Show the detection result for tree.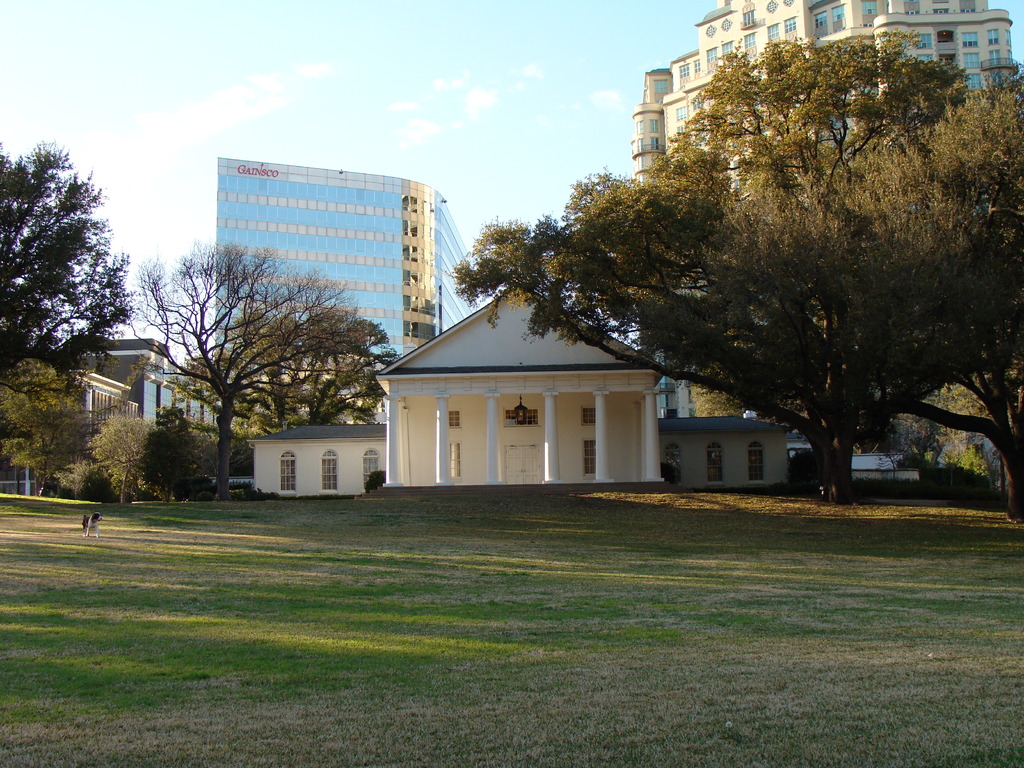
pyautogui.locateOnScreen(132, 397, 207, 505).
